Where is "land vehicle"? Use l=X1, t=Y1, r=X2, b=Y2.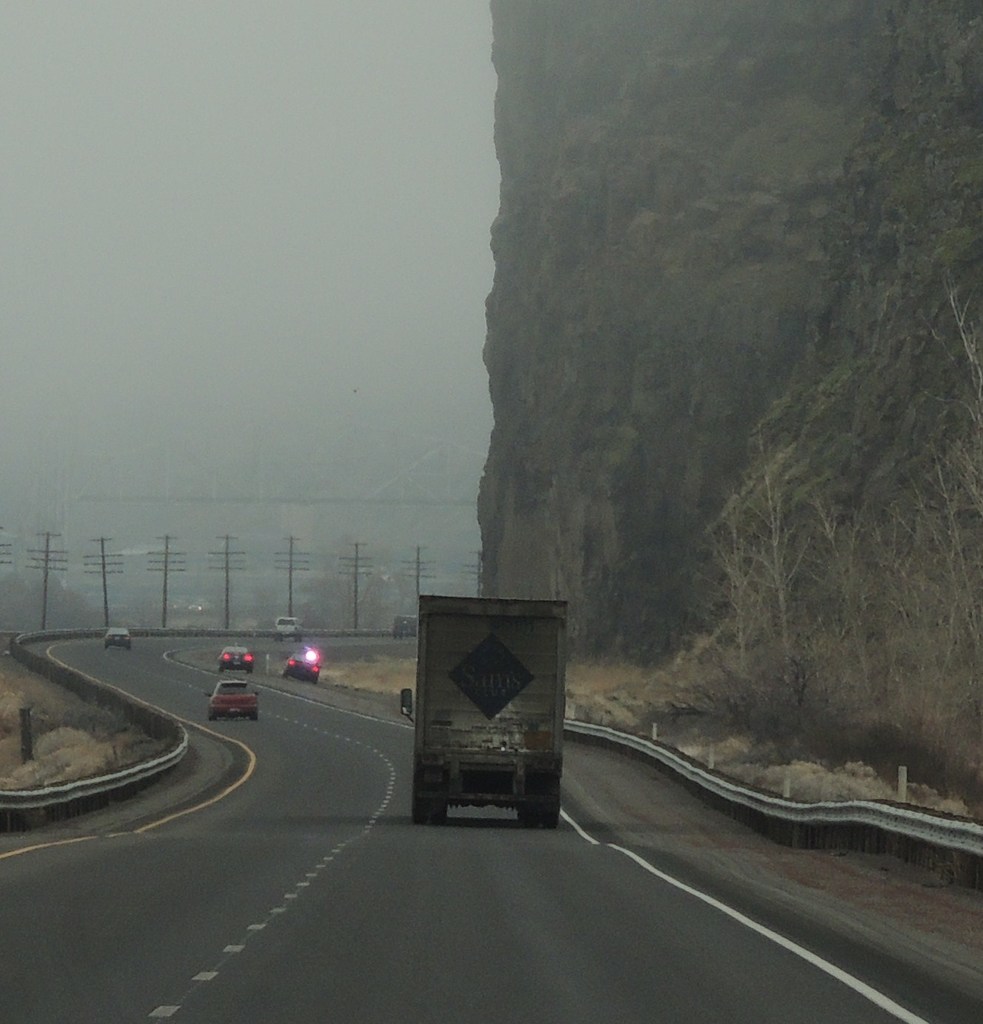
l=389, t=580, r=586, b=822.
